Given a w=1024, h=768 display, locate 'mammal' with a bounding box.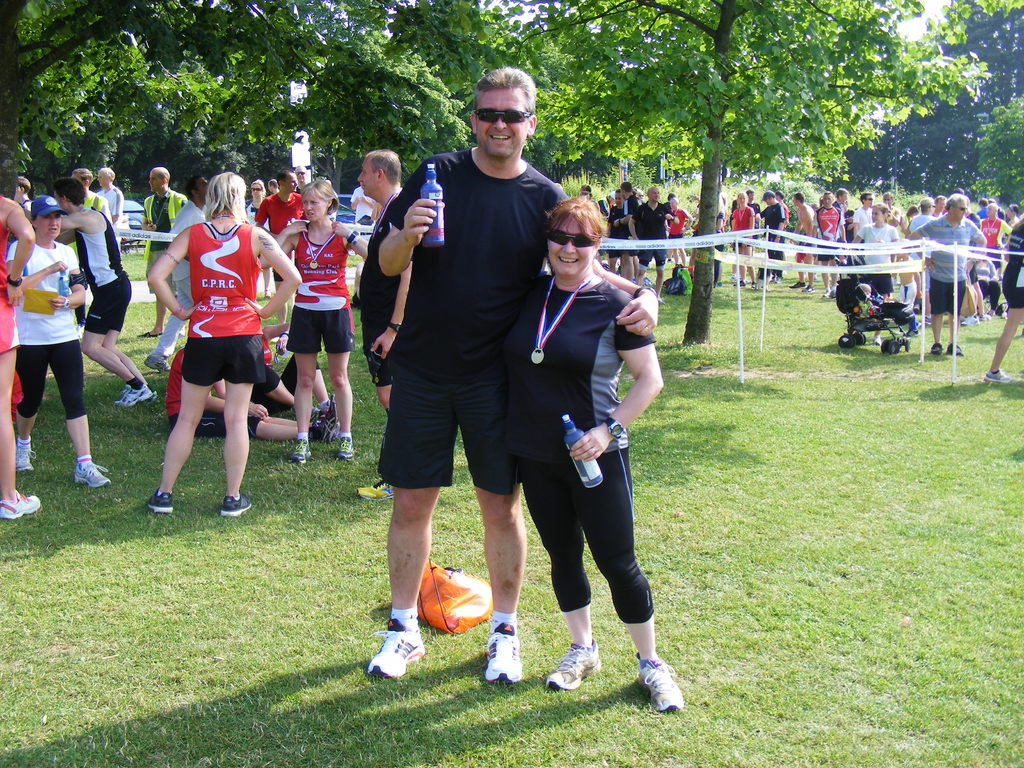
Located: locate(77, 166, 115, 338).
